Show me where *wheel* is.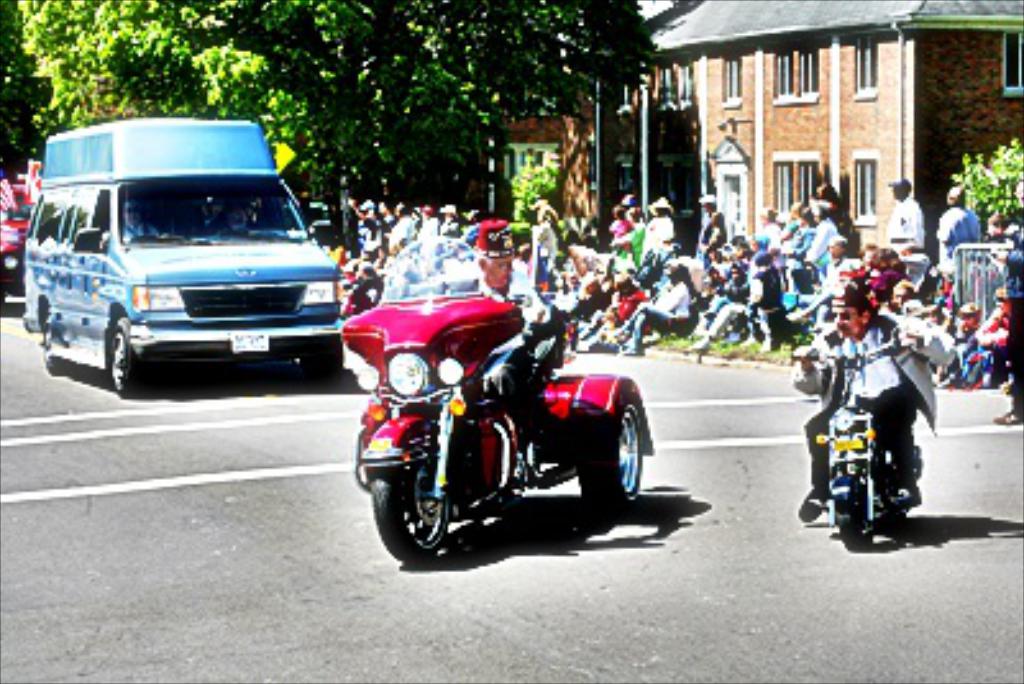
*wheel* is at box=[384, 443, 468, 561].
